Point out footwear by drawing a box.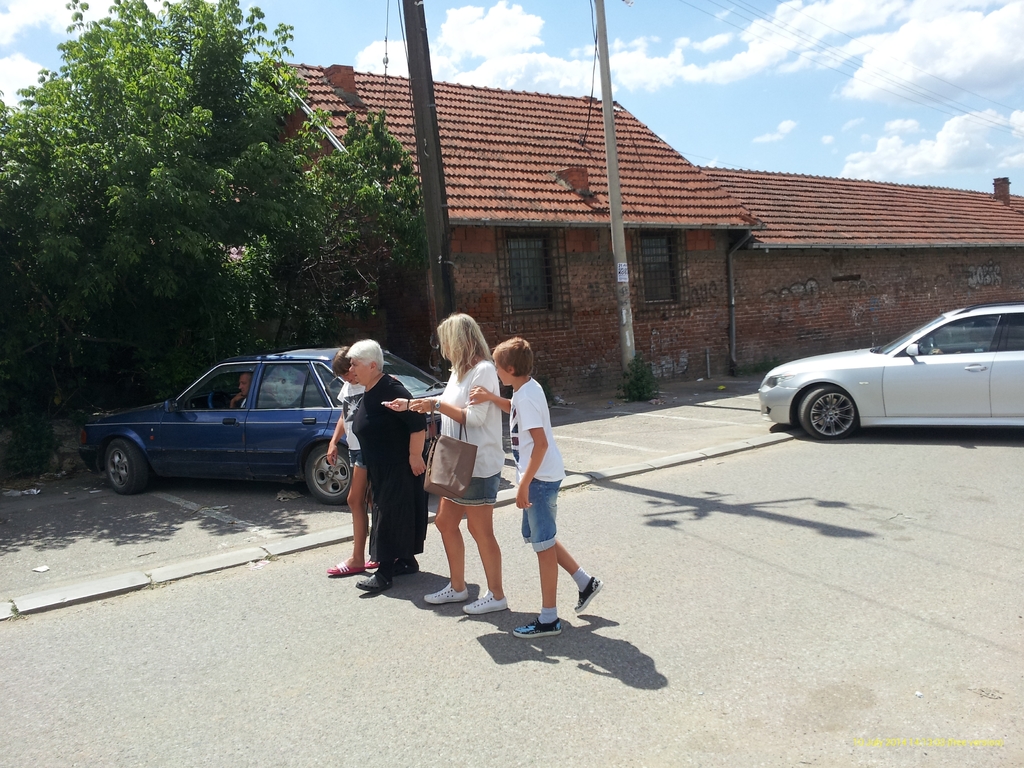
(left=391, top=556, right=413, bottom=570).
